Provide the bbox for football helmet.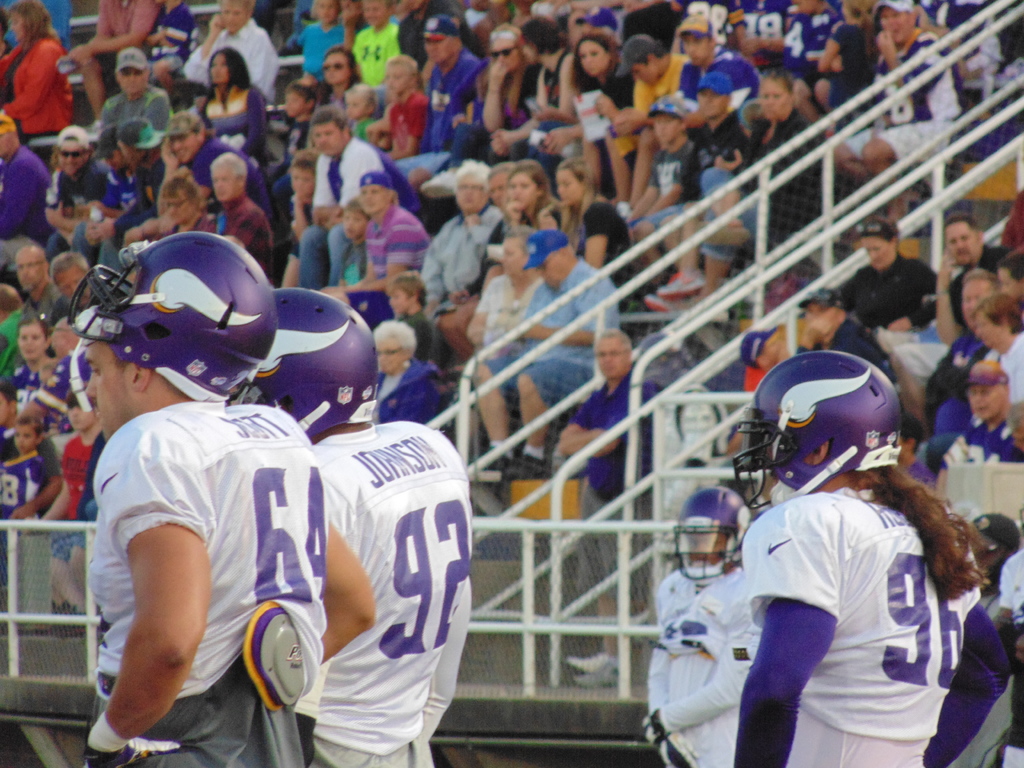
[x1=669, y1=484, x2=750, y2=585].
